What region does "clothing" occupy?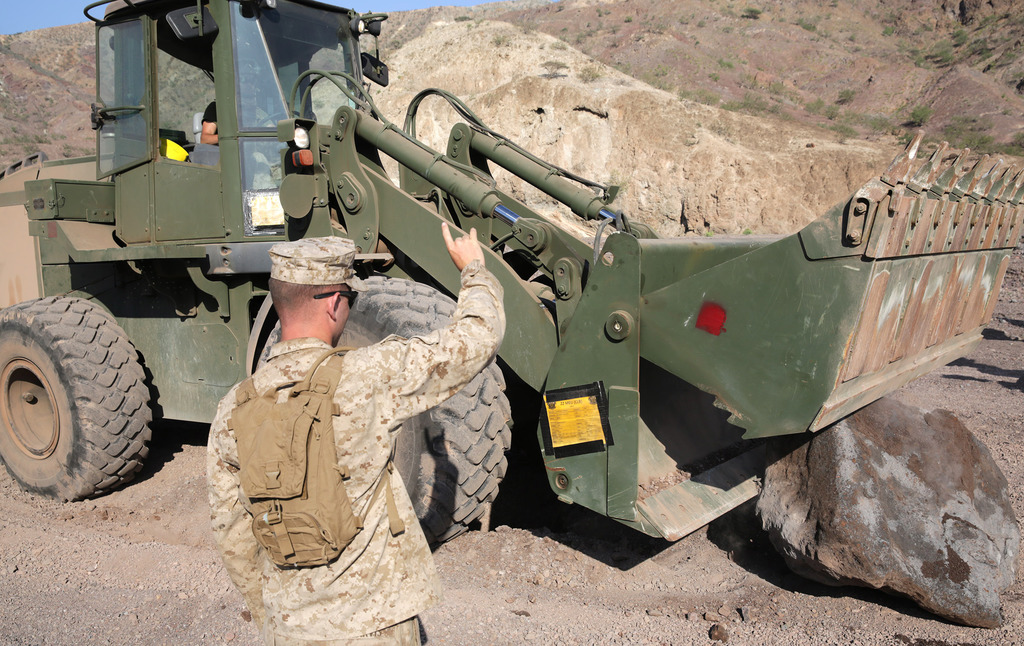
[left=184, top=260, right=506, bottom=589].
